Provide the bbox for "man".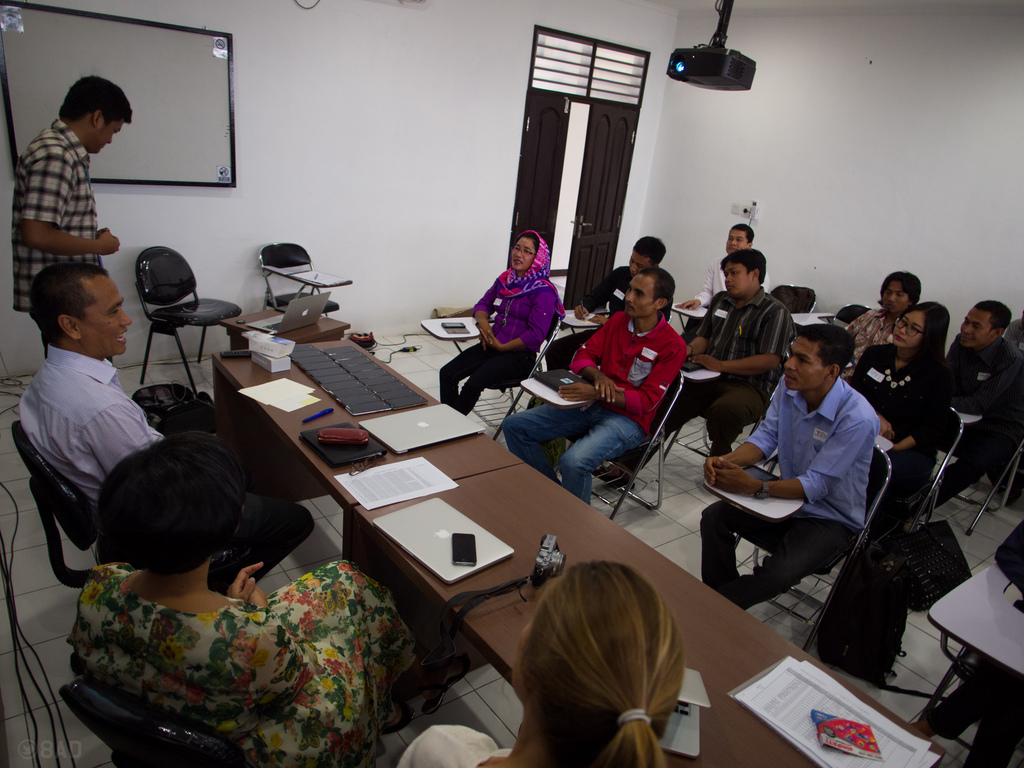
<region>929, 300, 1023, 501</region>.
